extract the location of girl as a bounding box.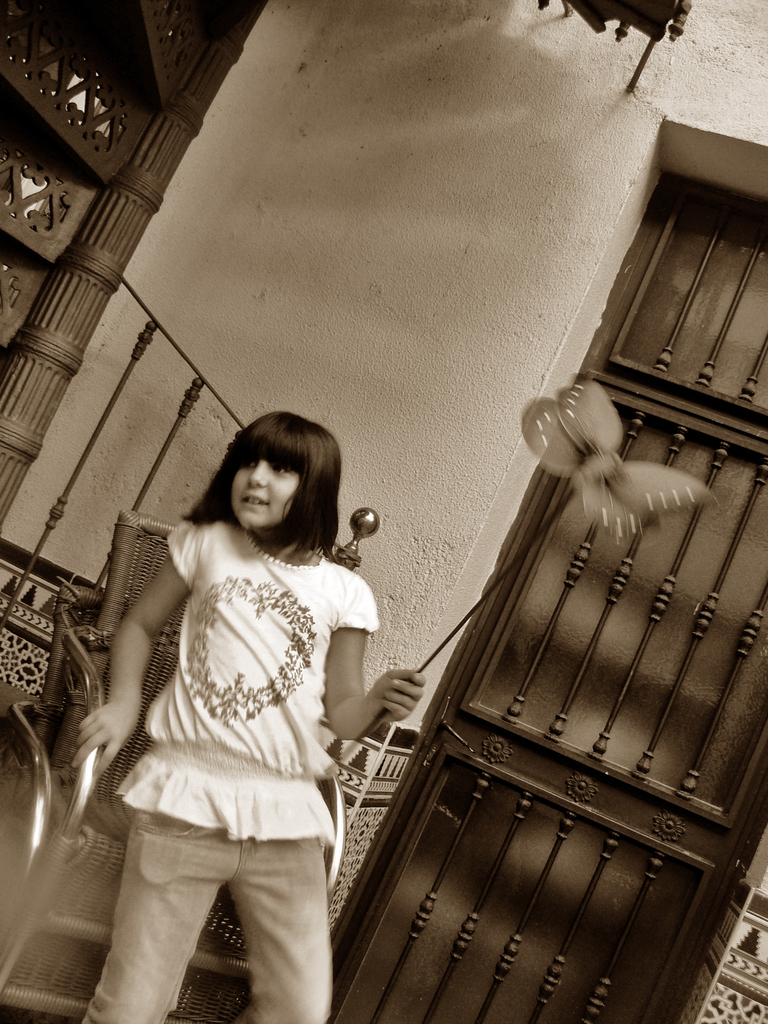
crop(65, 407, 425, 1023).
